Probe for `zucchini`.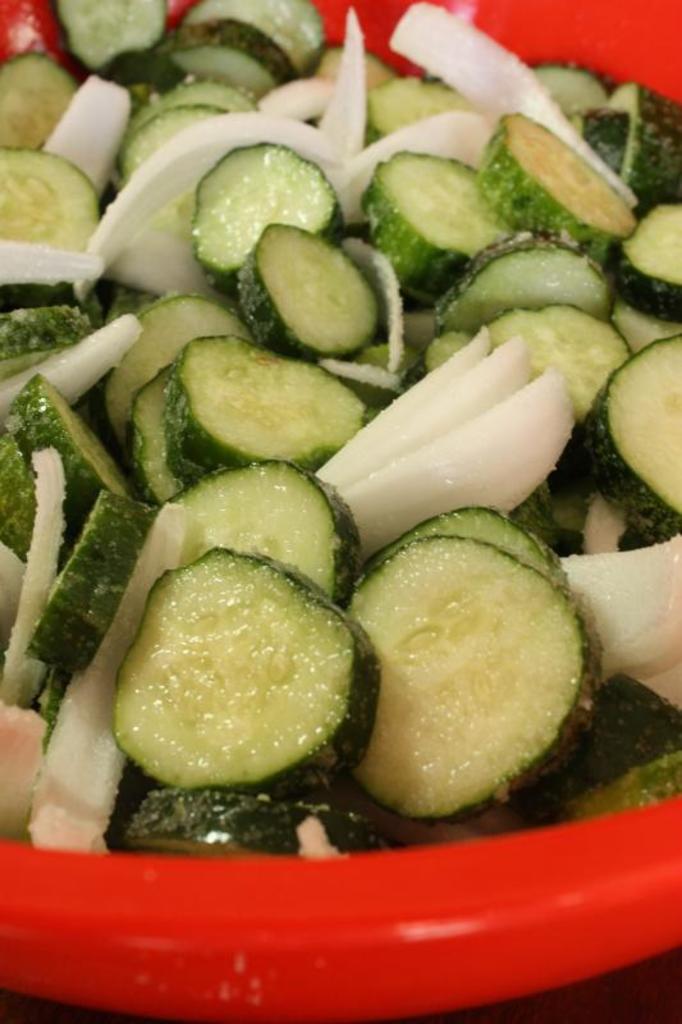
Probe result: 475, 114, 646, 247.
